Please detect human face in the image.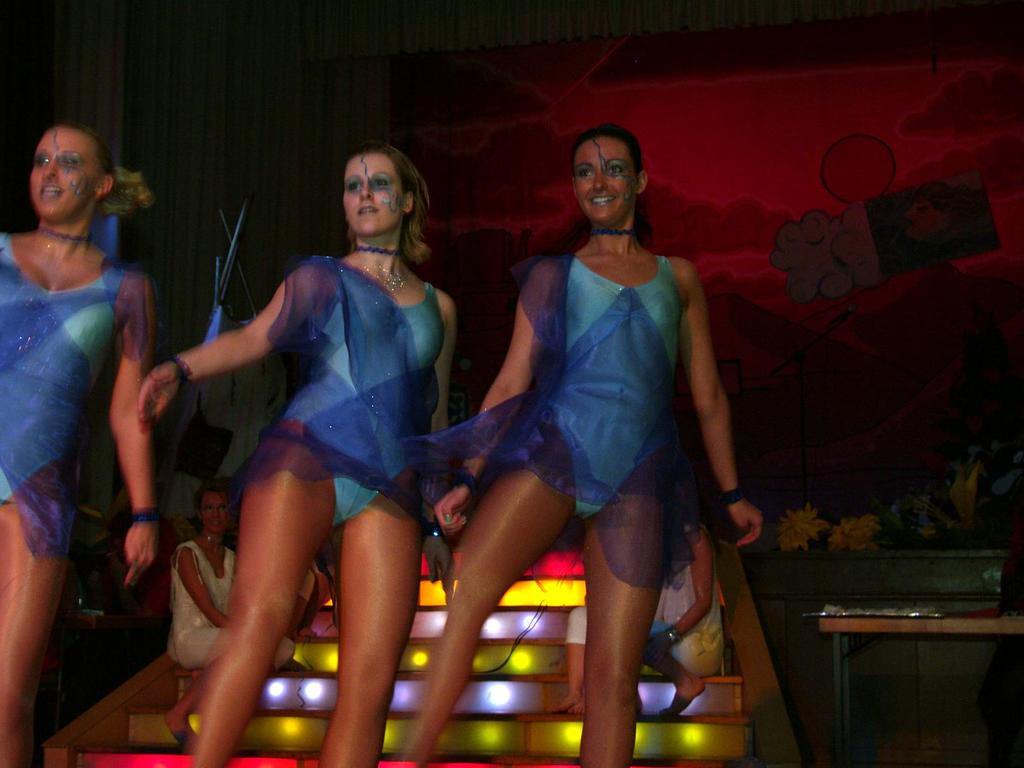
<region>334, 154, 413, 233</region>.
